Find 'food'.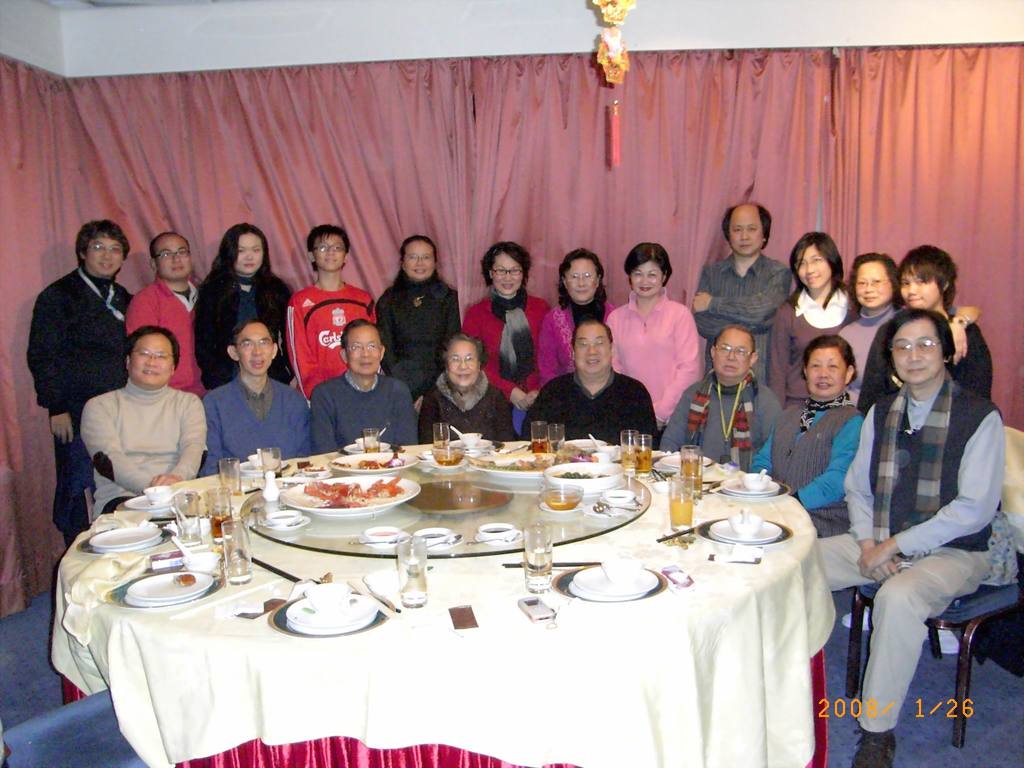
select_region(454, 452, 553, 474).
